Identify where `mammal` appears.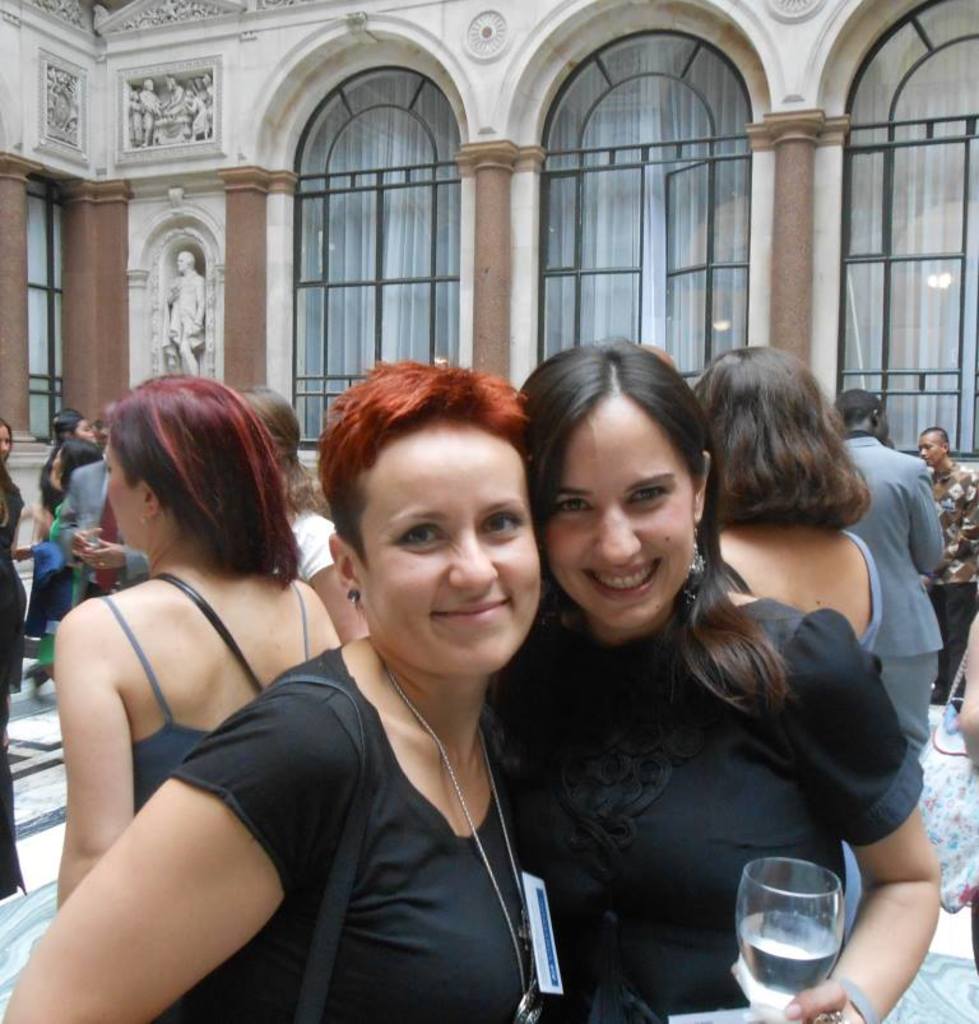
Appears at rect(51, 372, 342, 916).
